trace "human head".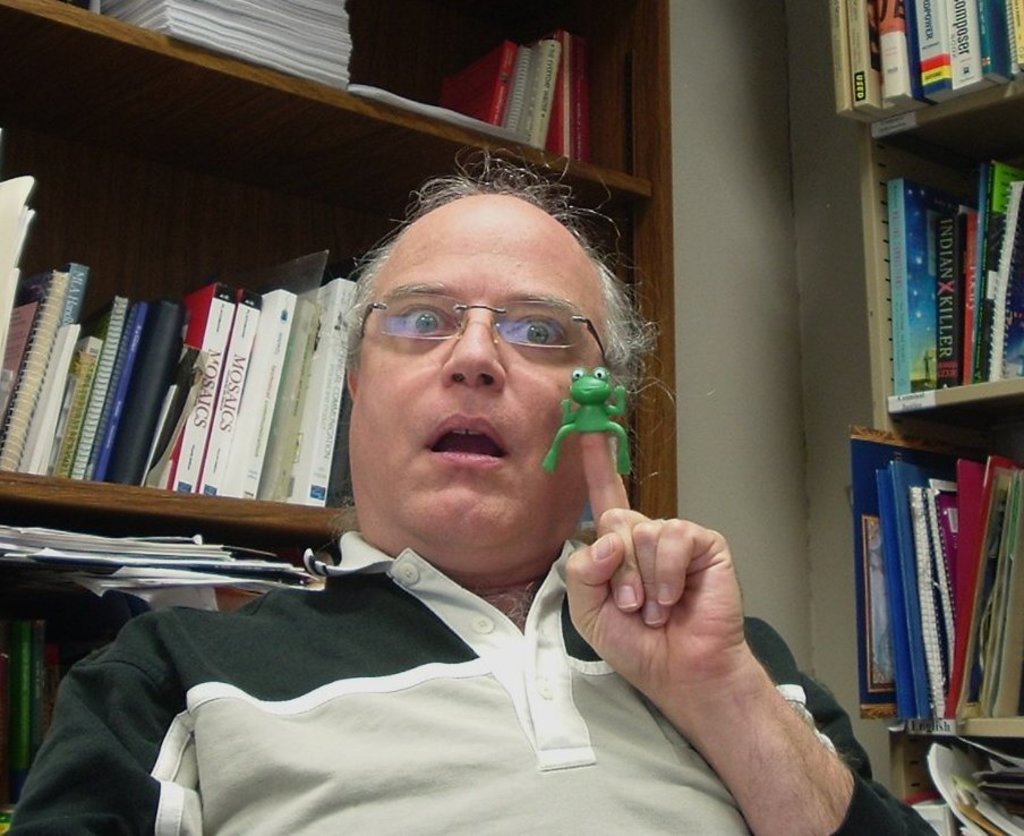
Traced to locate(322, 162, 632, 546).
